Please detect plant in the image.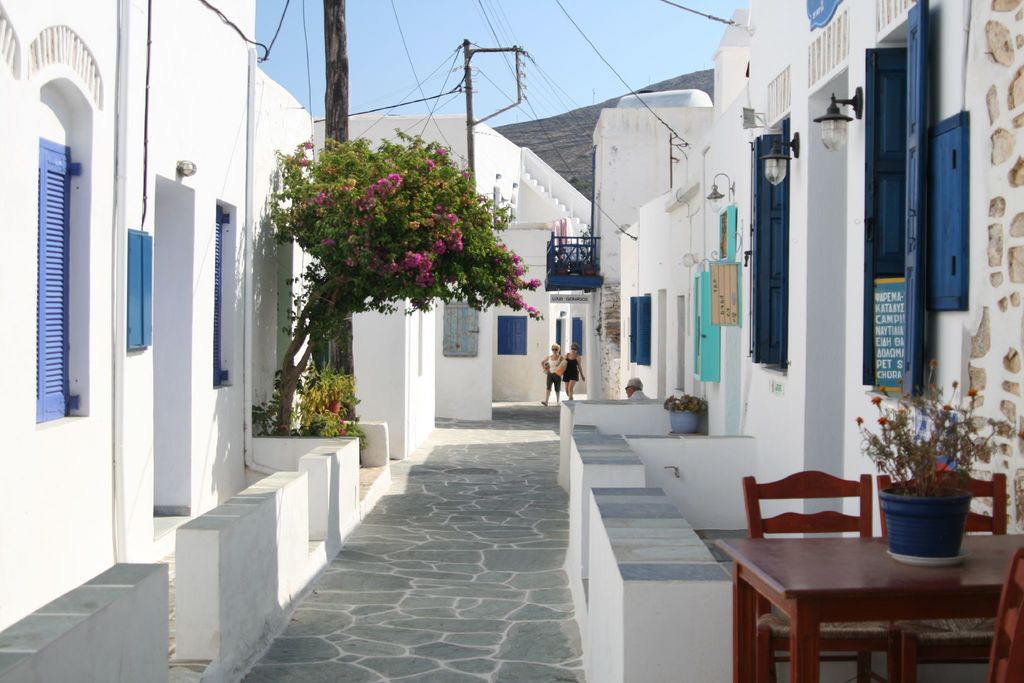
287/361/375/451.
